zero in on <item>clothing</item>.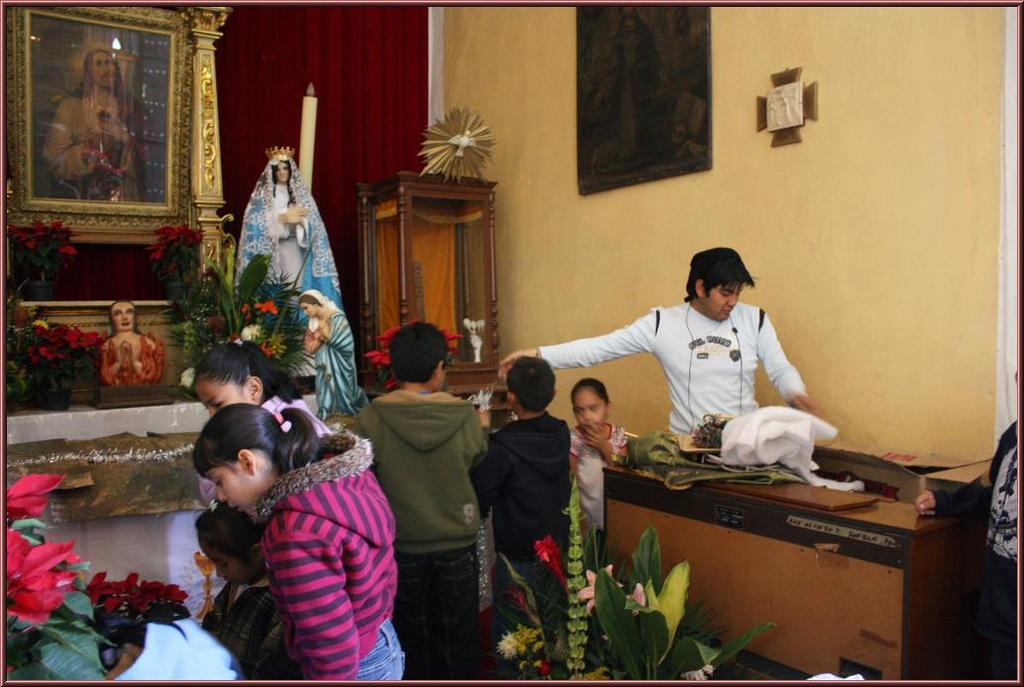
Zeroed in: crop(258, 438, 399, 686).
